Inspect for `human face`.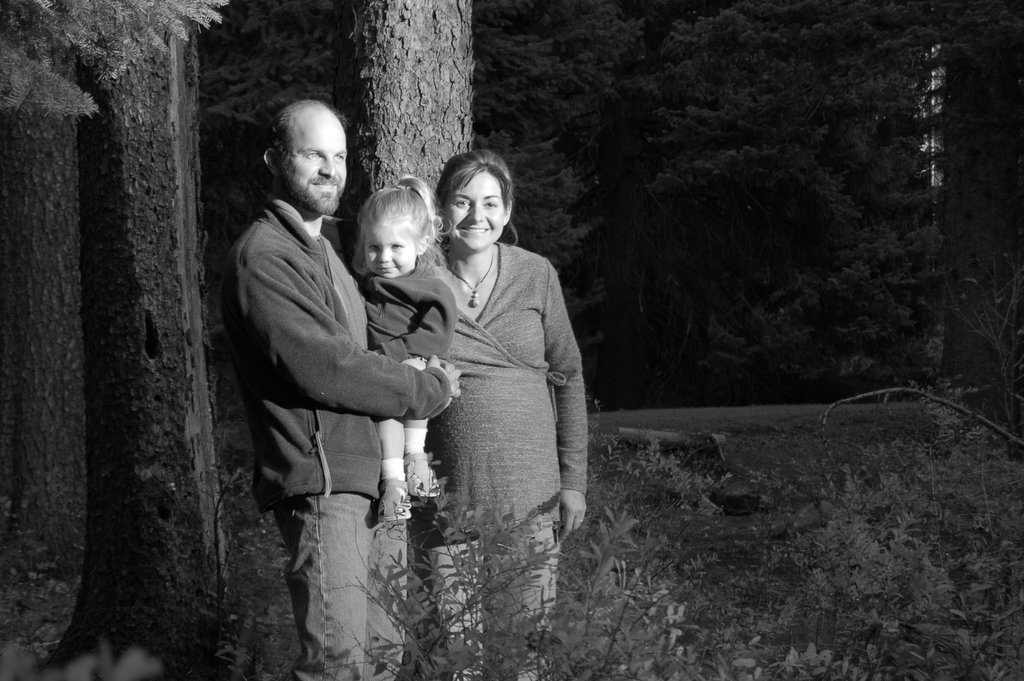
Inspection: pyautogui.locateOnScreen(444, 172, 504, 252).
